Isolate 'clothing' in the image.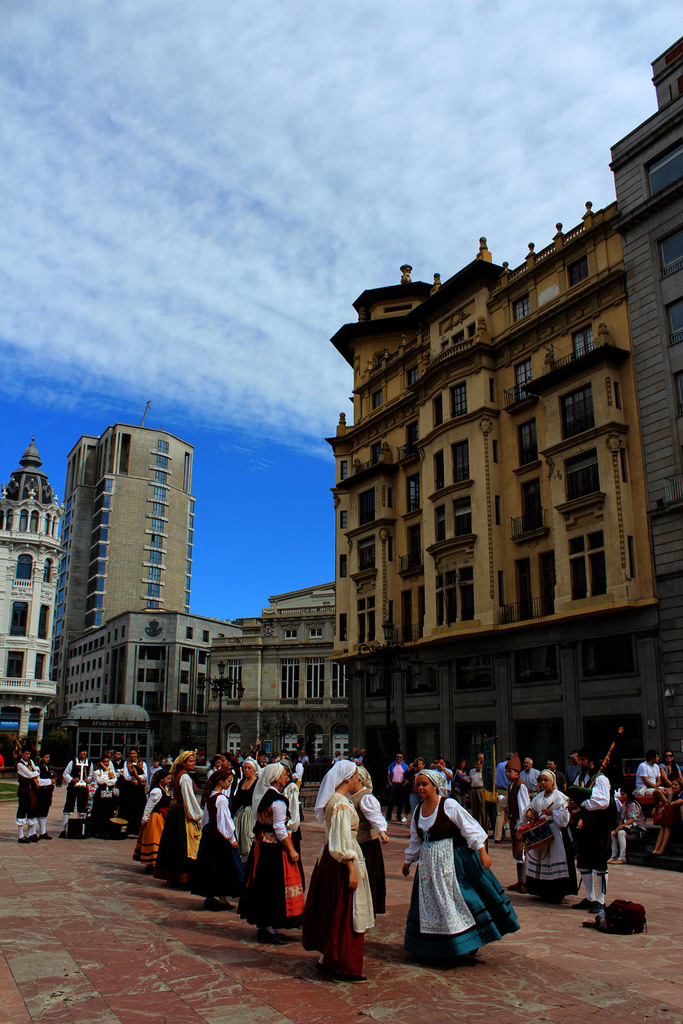
Isolated region: [left=133, top=776, right=168, bottom=862].
